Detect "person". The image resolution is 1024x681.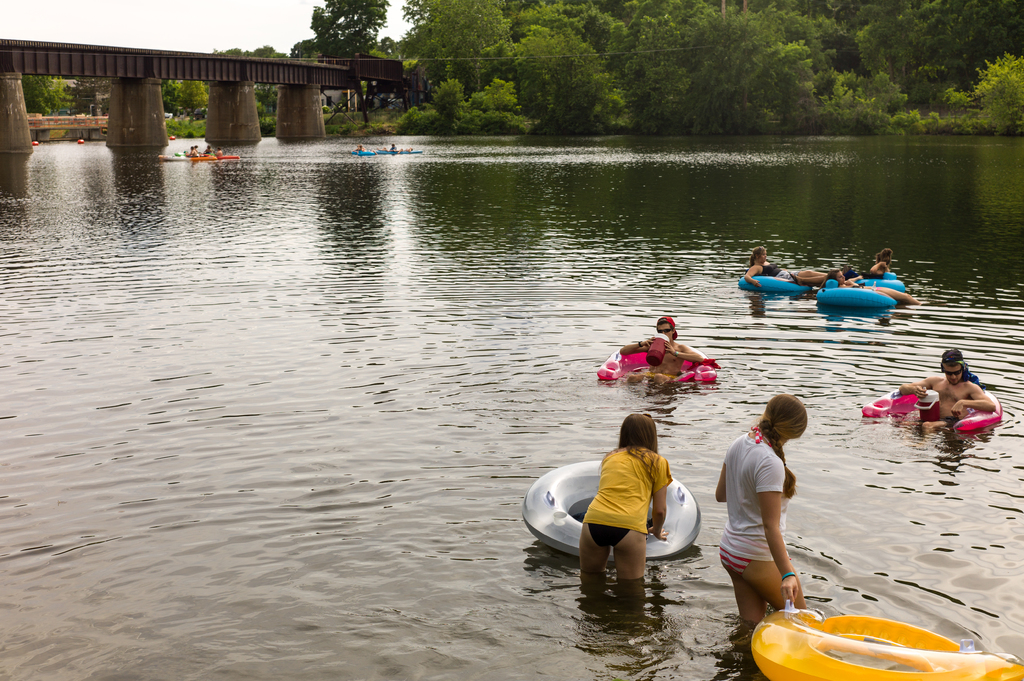
900/349/998/436.
